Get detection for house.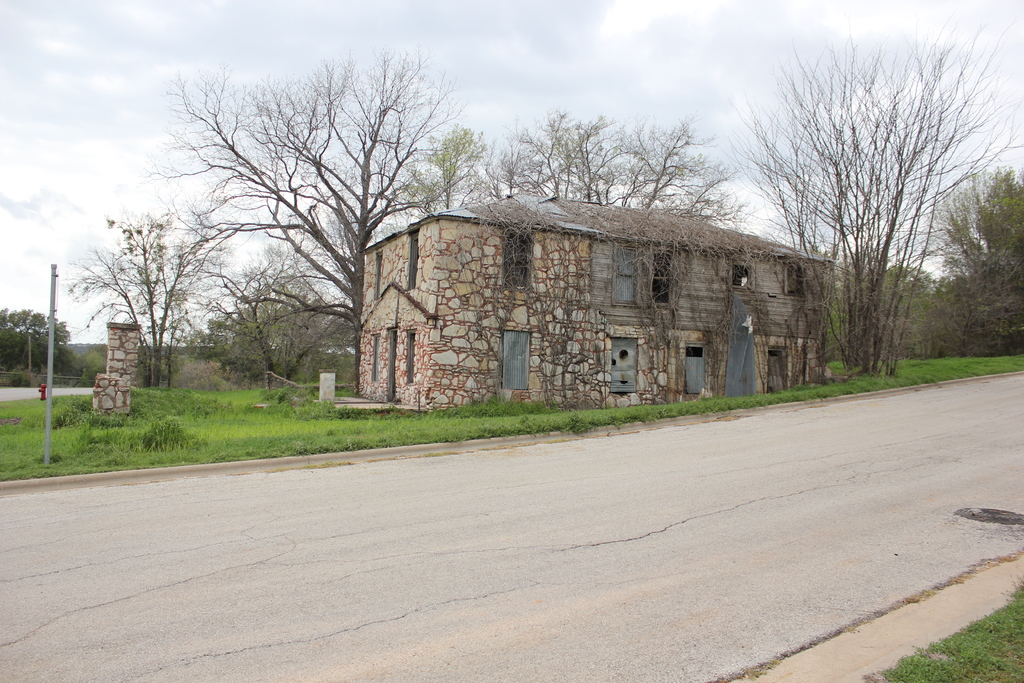
Detection: bbox(374, 180, 835, 413).
